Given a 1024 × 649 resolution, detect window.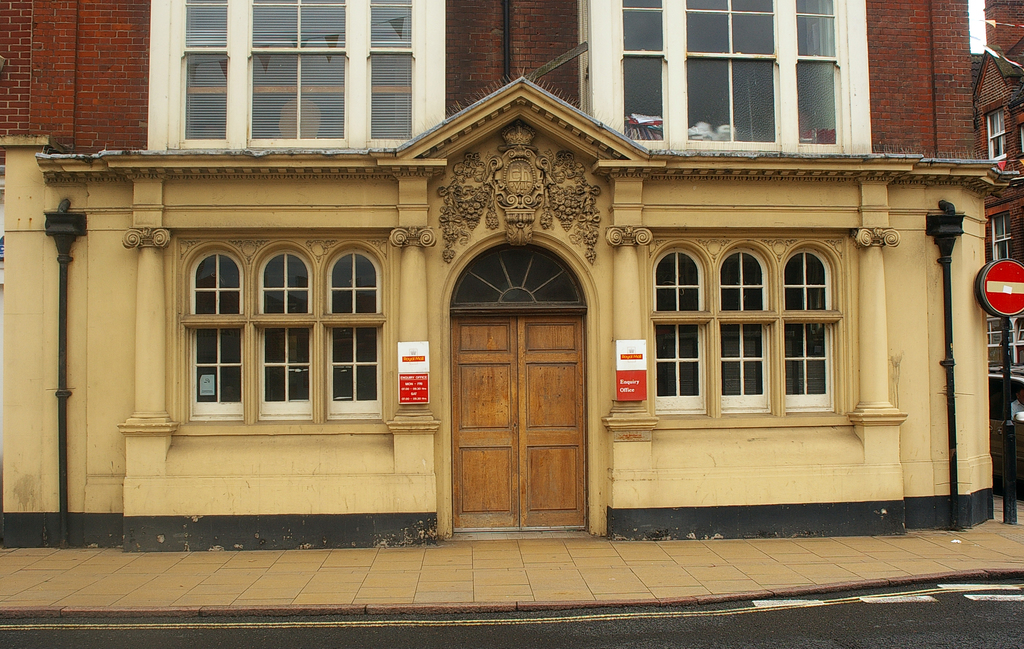
bbox=[619, 0, 842, 152].
